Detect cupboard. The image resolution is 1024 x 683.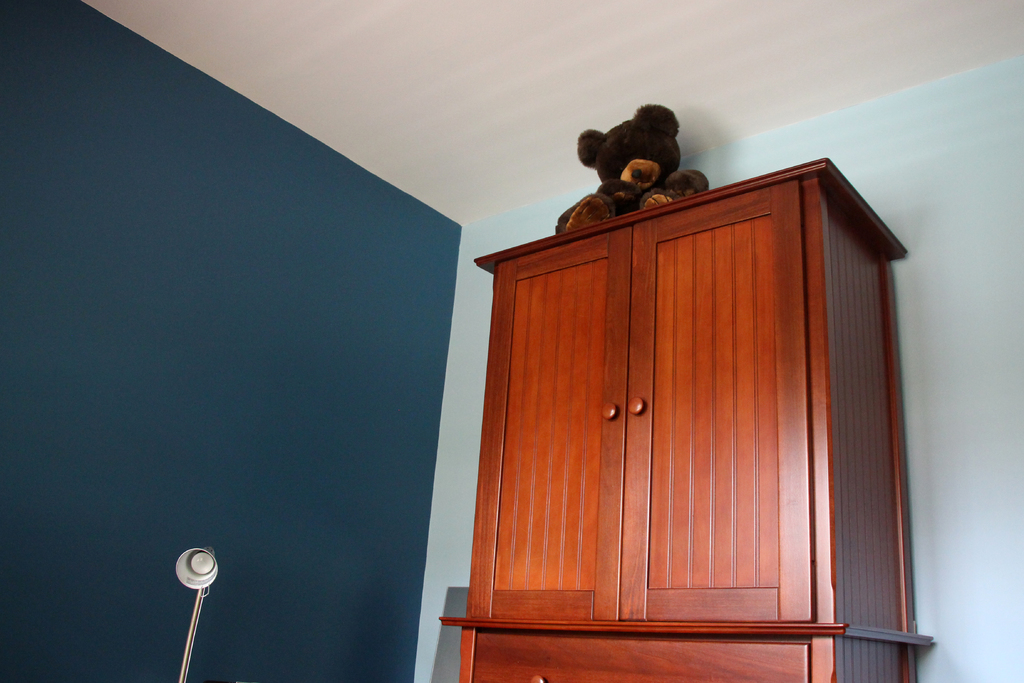
{"x1": 442, "y1": 171, "x2": 892, "y2": 665}.
